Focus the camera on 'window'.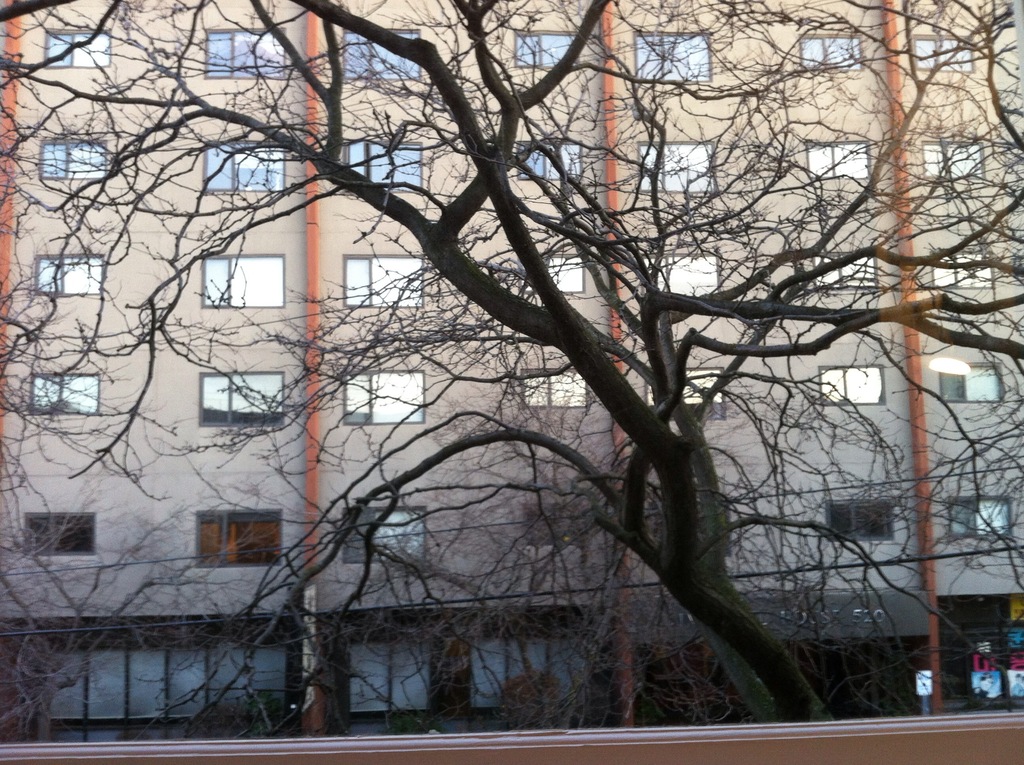
Focus region: region(31, 254, 100, 293).
